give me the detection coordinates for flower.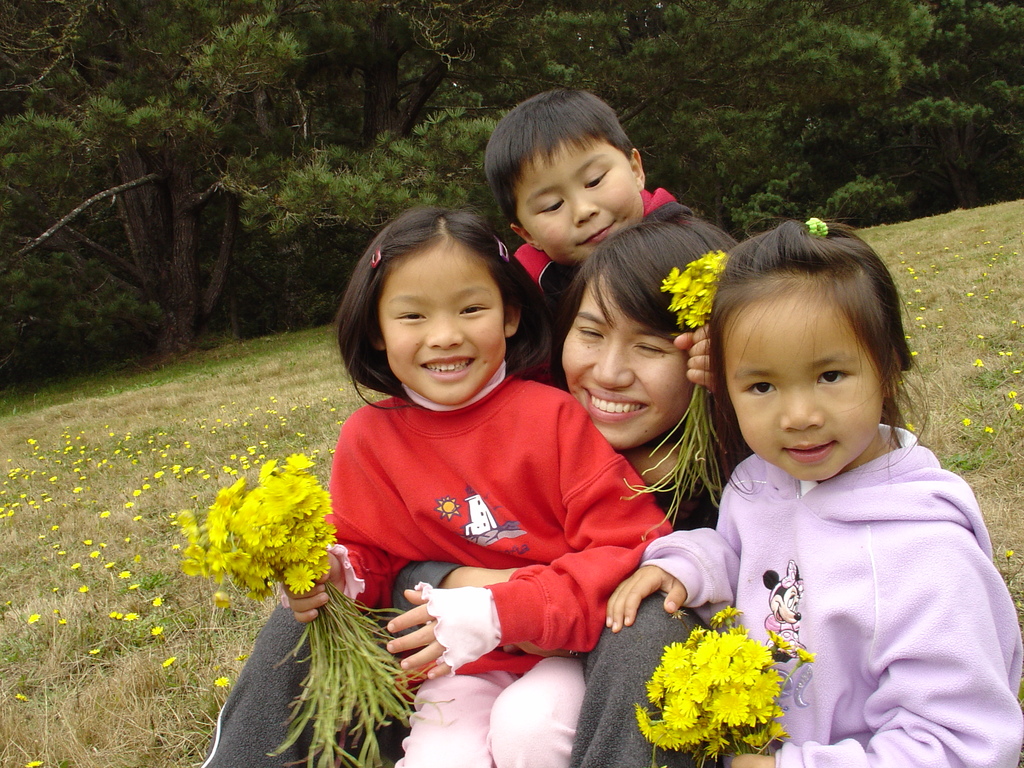
bbox=[231, 457, 236, 458].
